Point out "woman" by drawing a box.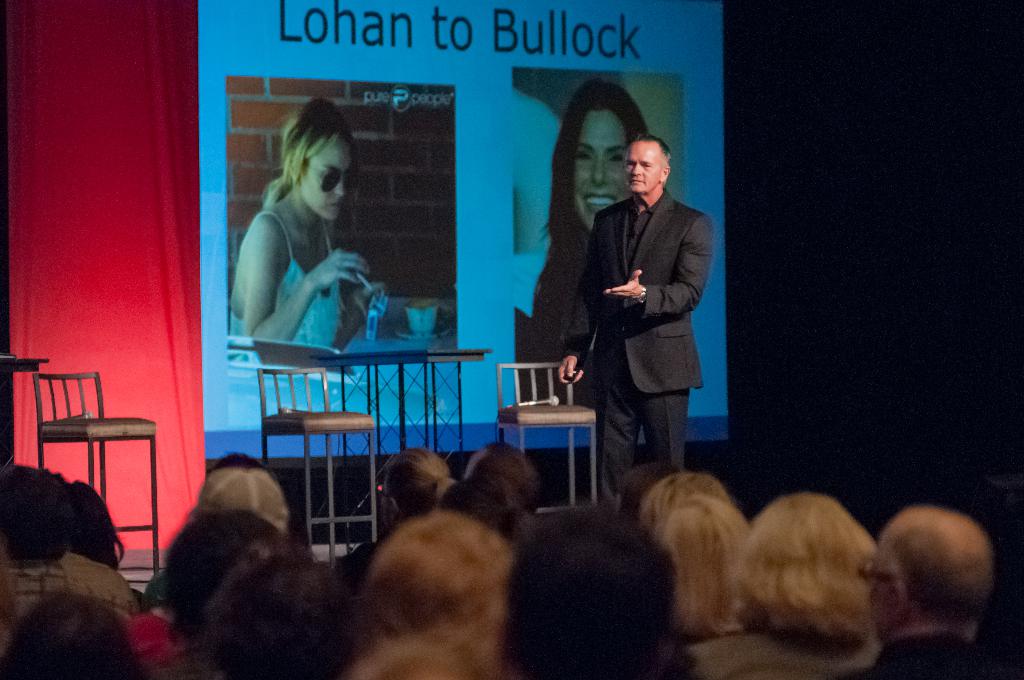
left=223, top=94, right=399, bottom=410.
